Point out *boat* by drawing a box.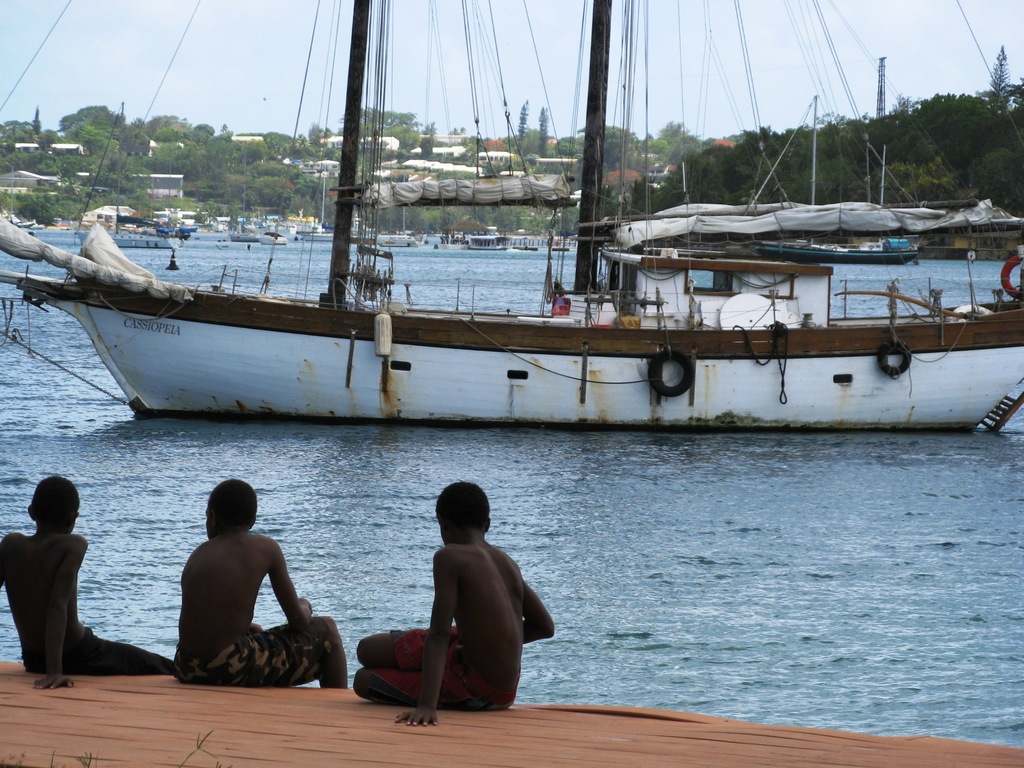
box=[260, 228, 288, 246].
